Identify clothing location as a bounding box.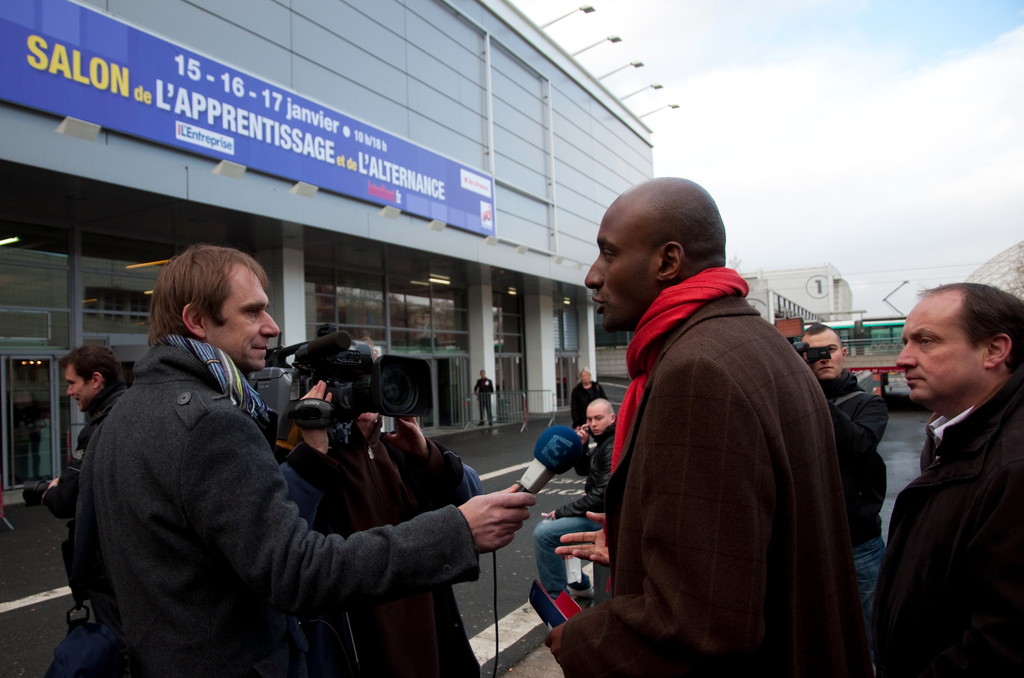
[x1=524, y1=424, x2=614, y2=584].
